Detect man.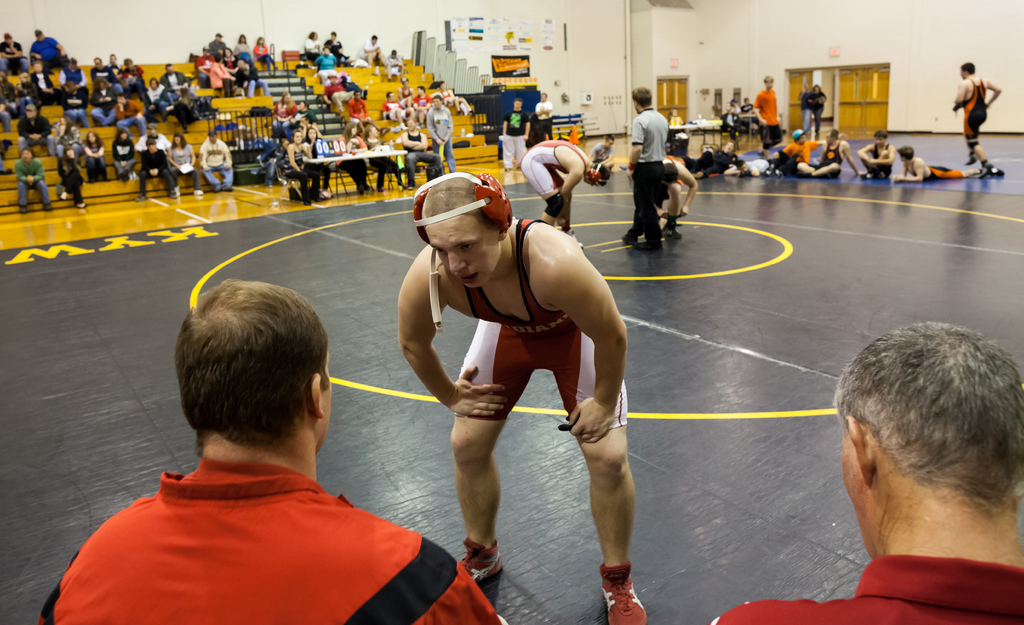
Detected at [left=399, top=170, right=645, bottom=624].
